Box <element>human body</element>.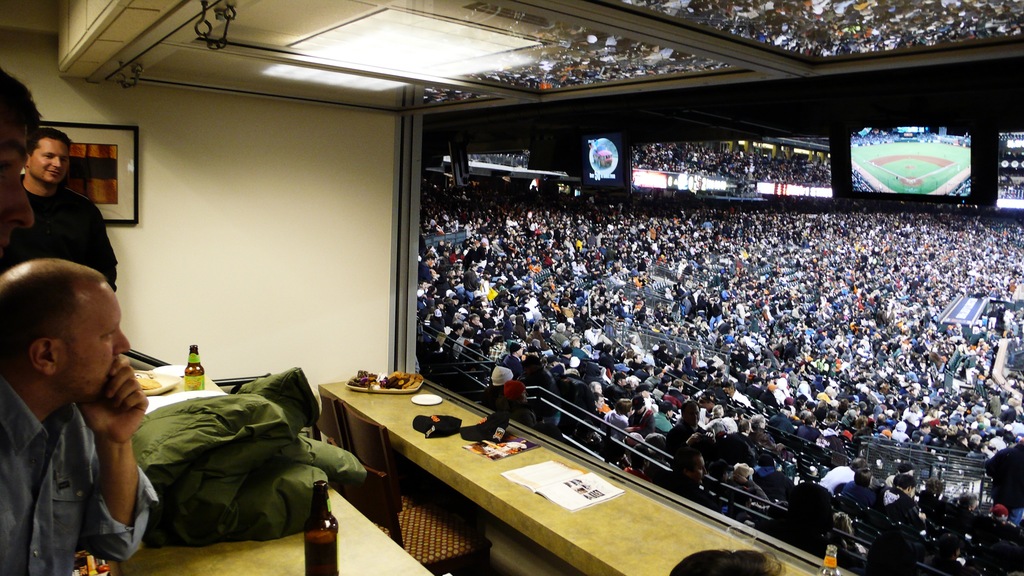
476:265:492:266.
